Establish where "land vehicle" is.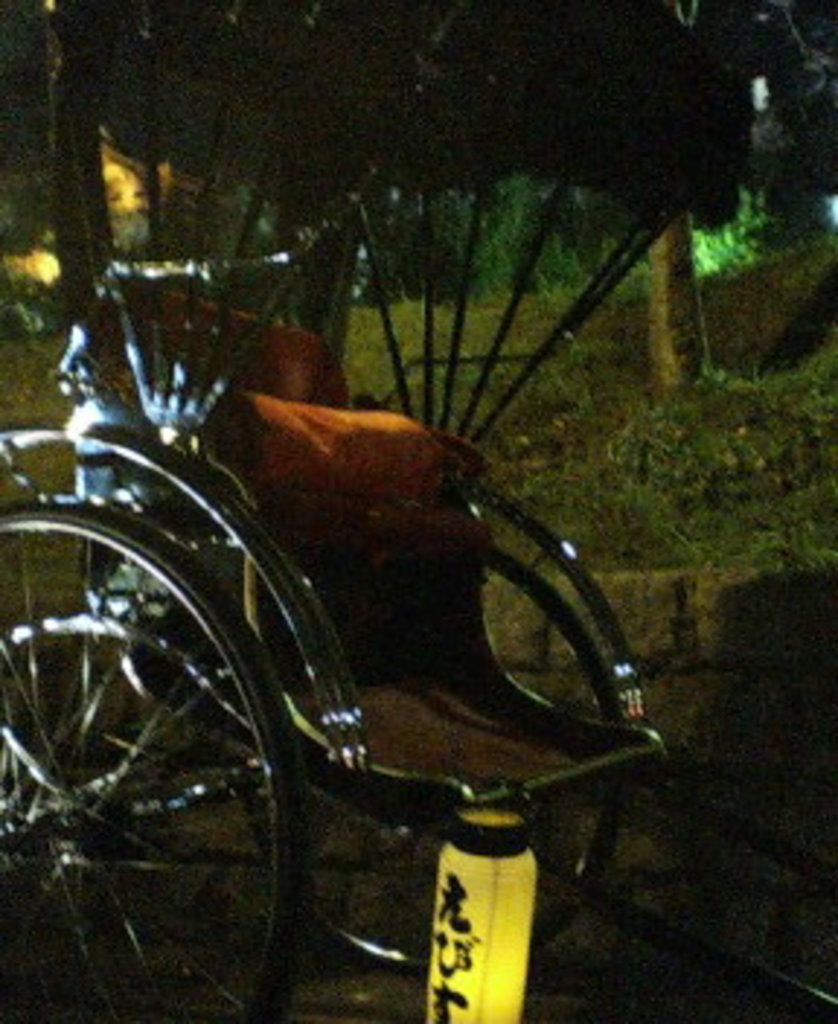
Established at <box>0,0,835,1021</box>.
